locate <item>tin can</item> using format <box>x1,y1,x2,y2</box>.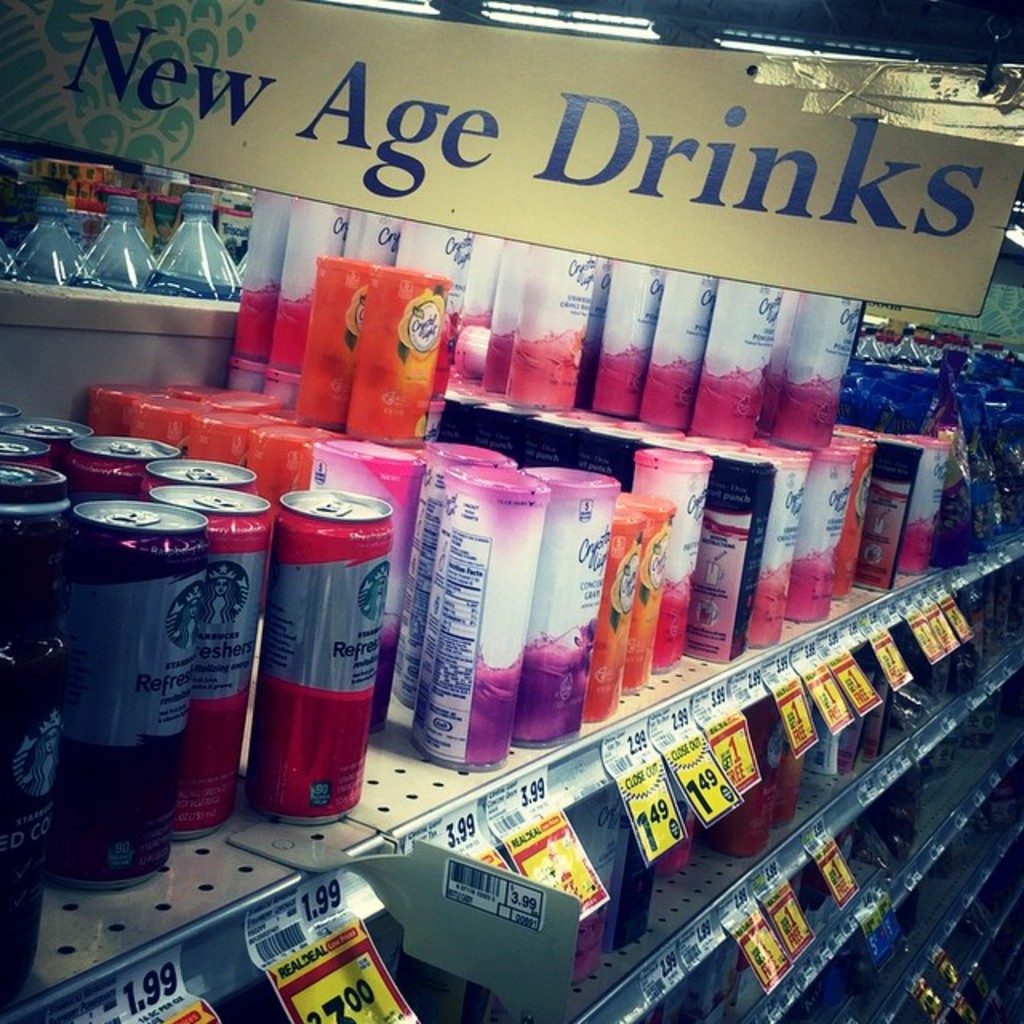
<box>398,232,464,381</box>.
